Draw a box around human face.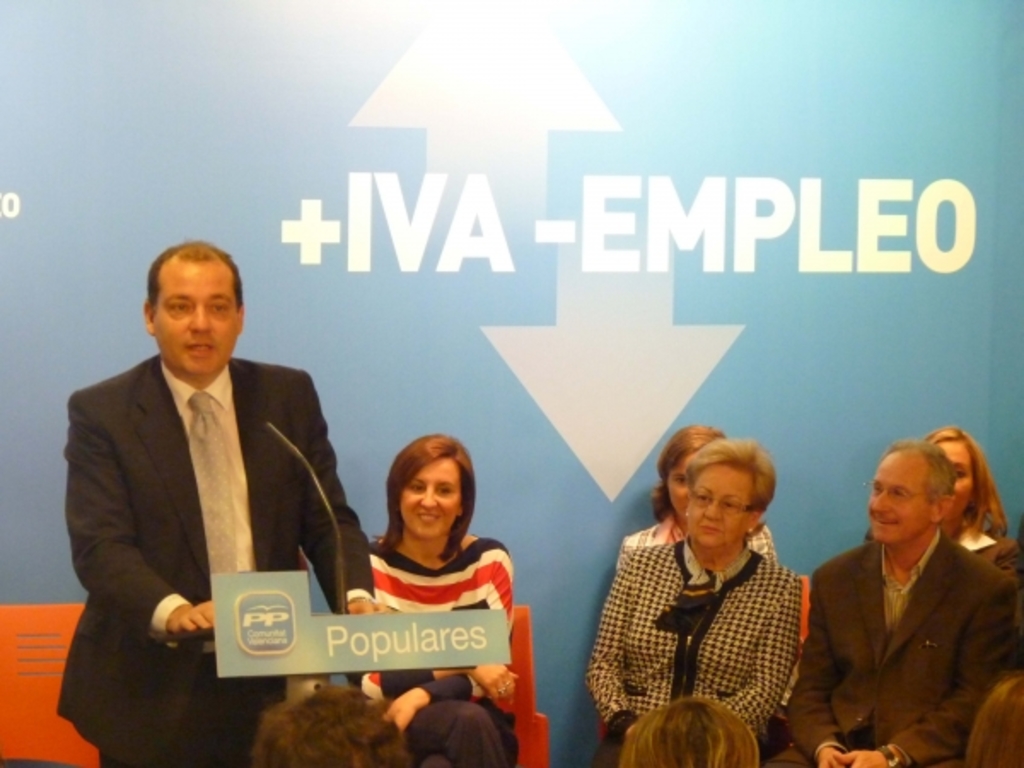
[left=681, top=469, right=751, bottom=534].
